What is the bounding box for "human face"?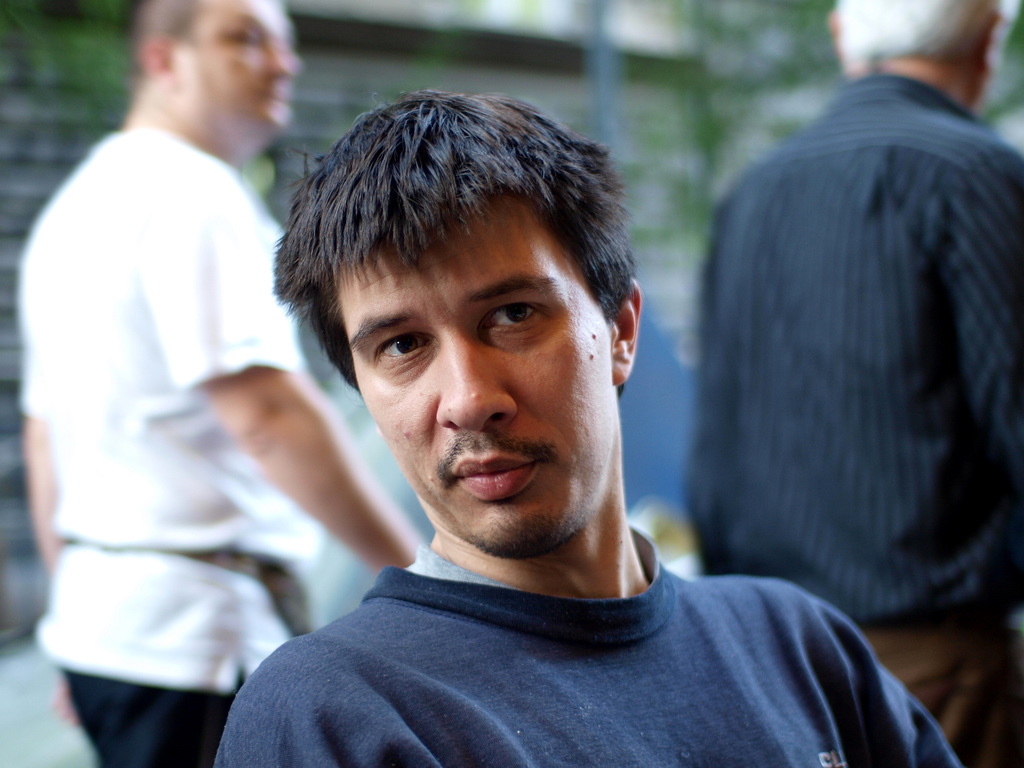
rect(181, 0, 297, 131).
